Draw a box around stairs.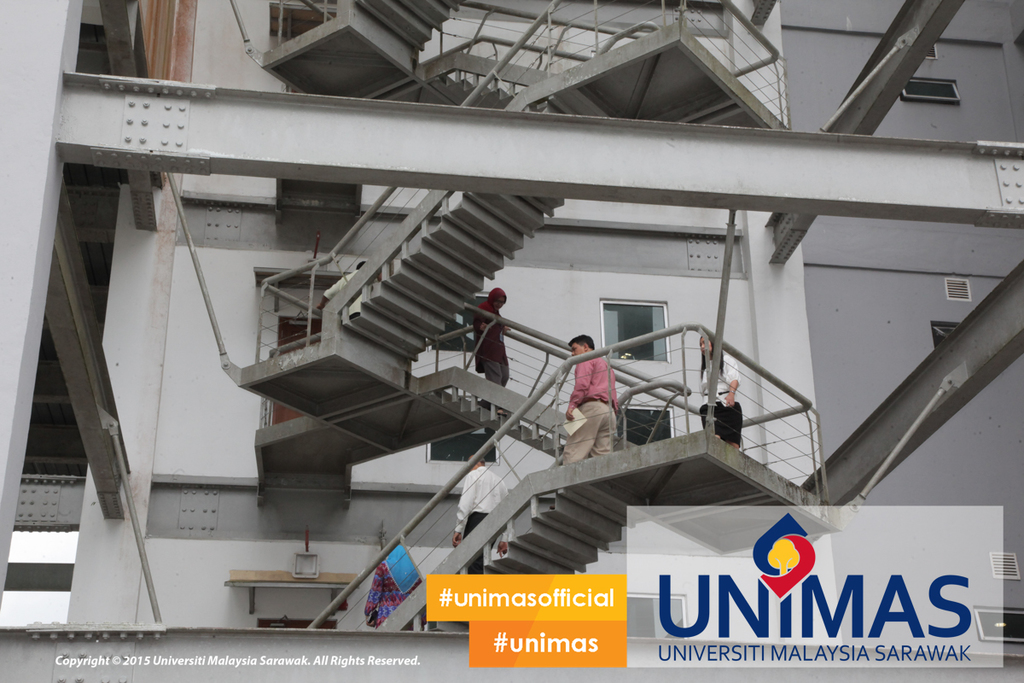
l=439, t=76, r=515, b=105.
